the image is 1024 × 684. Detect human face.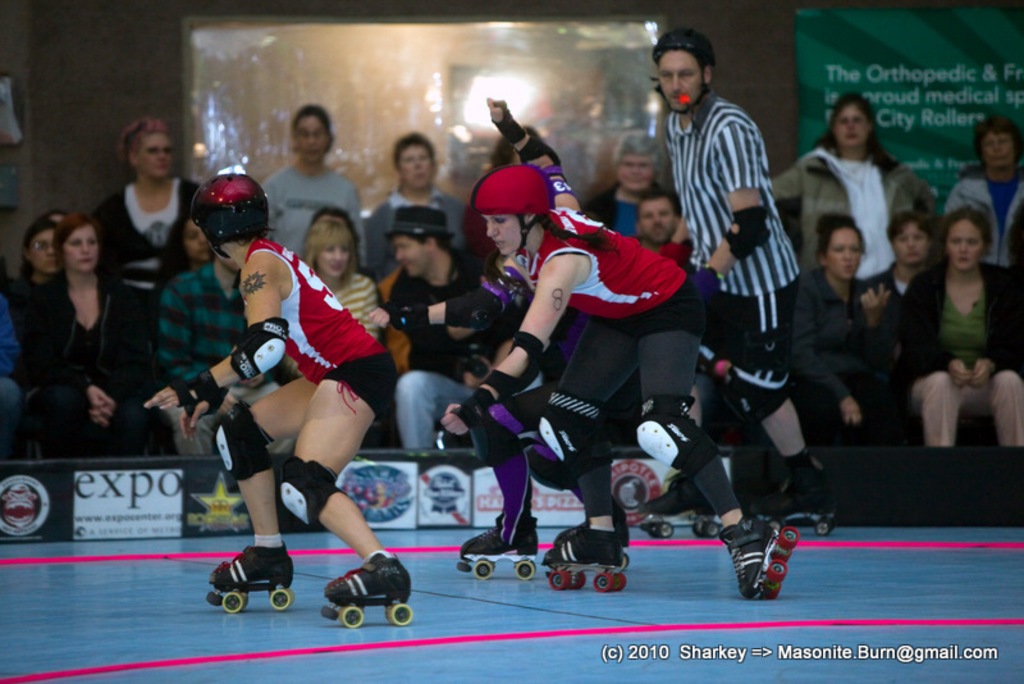
Detection: <box>984,131,1010,165</box>.
